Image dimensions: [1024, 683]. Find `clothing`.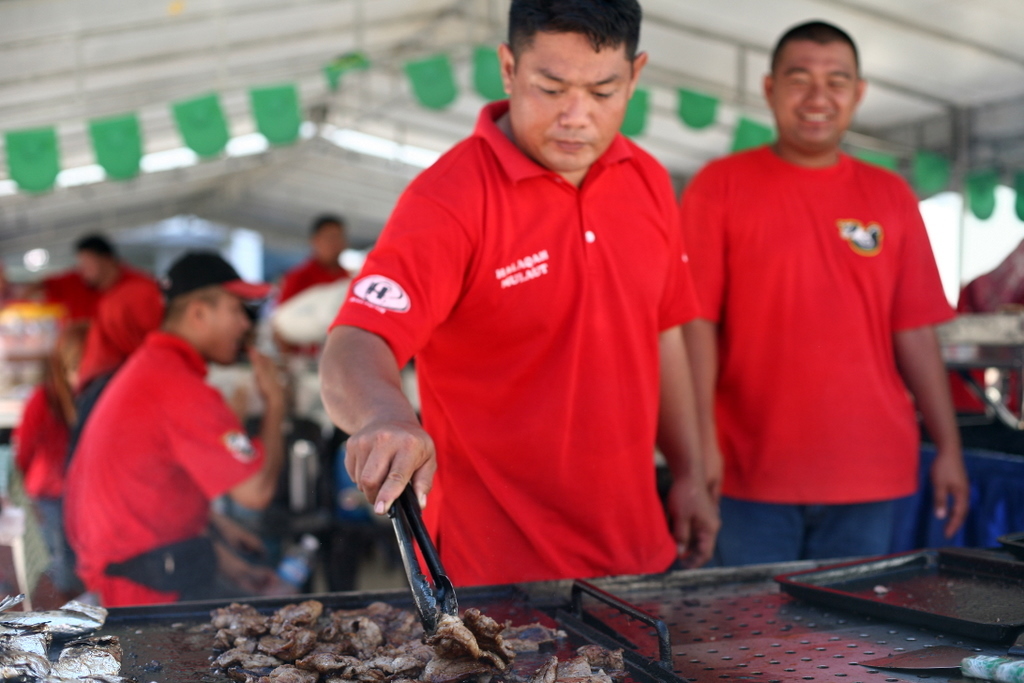
<box>65,273,164,461</box>.
